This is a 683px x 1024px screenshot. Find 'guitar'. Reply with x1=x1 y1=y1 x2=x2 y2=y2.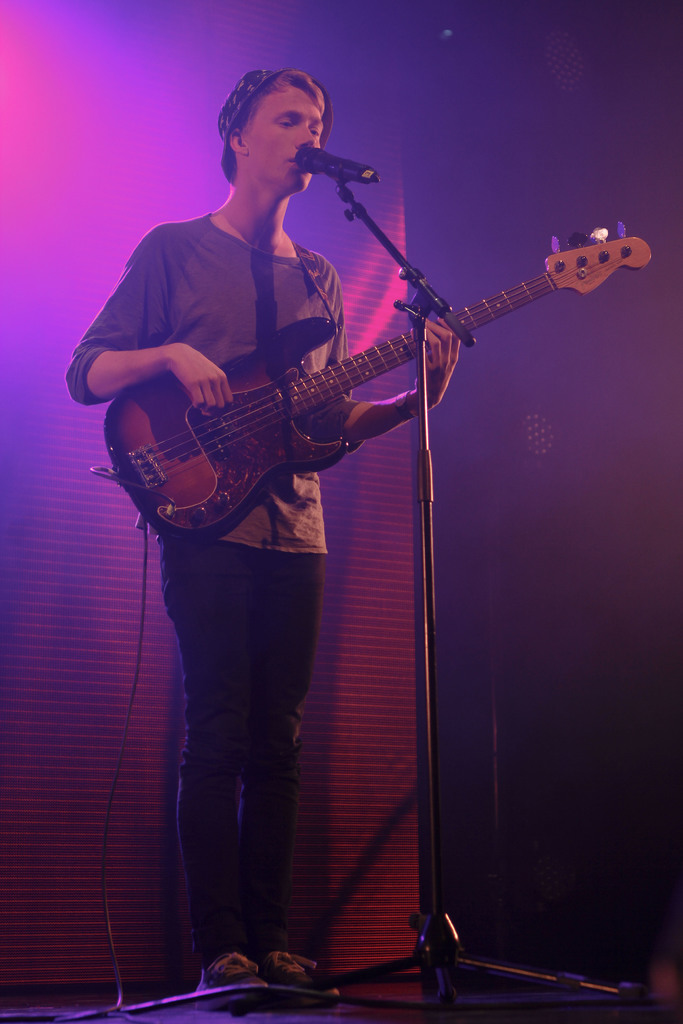
x1=97 y1=216 x2=630 y2=559.
